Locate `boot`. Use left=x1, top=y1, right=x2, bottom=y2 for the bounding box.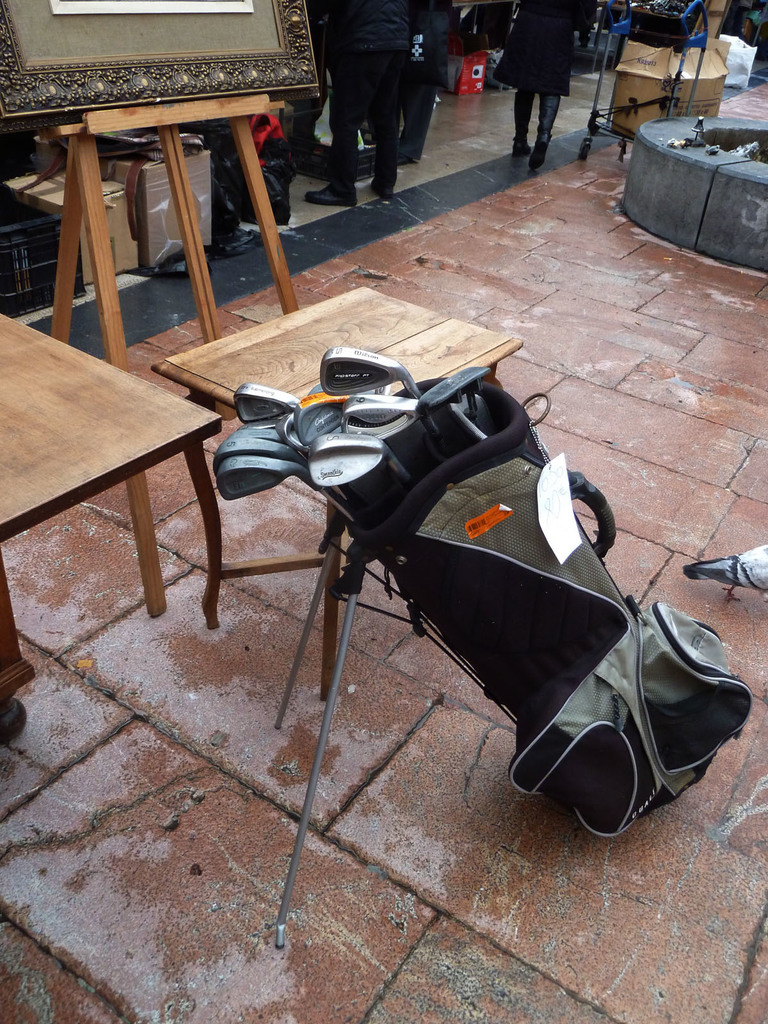
left=527, top=95, right=560, bottom=170.
